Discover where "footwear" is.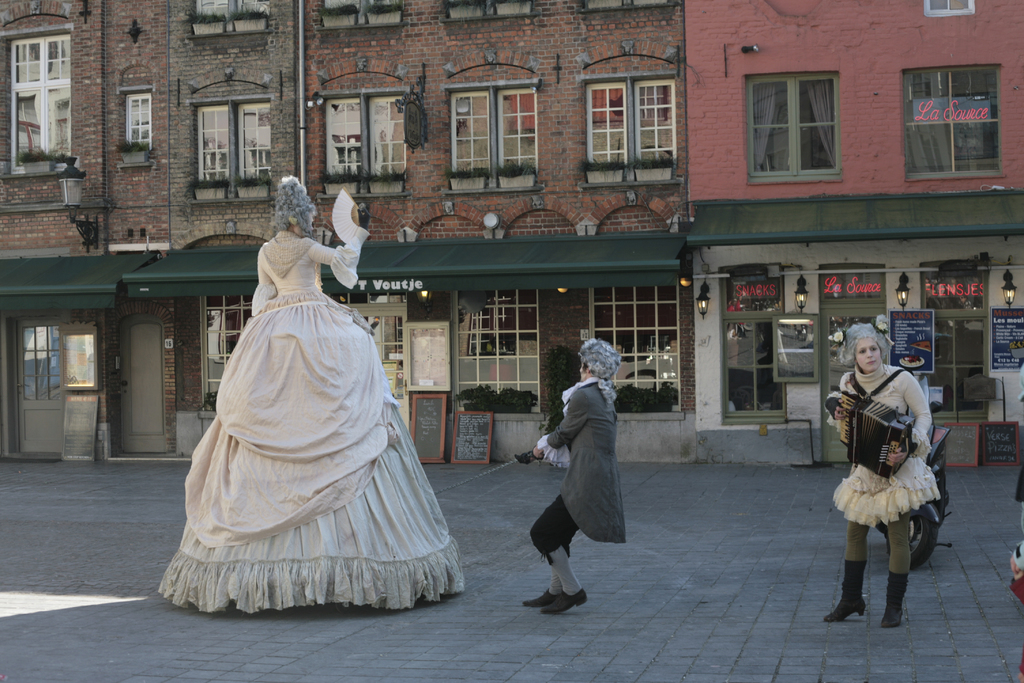
Discovered at locate(524, 586, 561, 609).
